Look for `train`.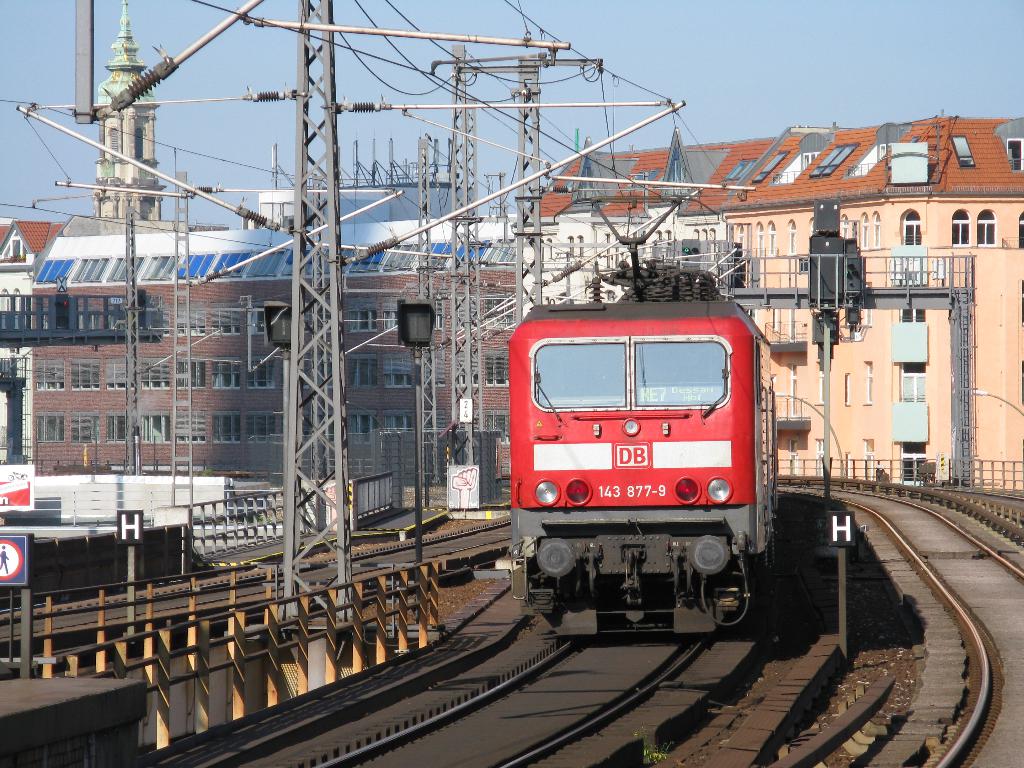
Found: bbox(508, 195, 772, 637).
